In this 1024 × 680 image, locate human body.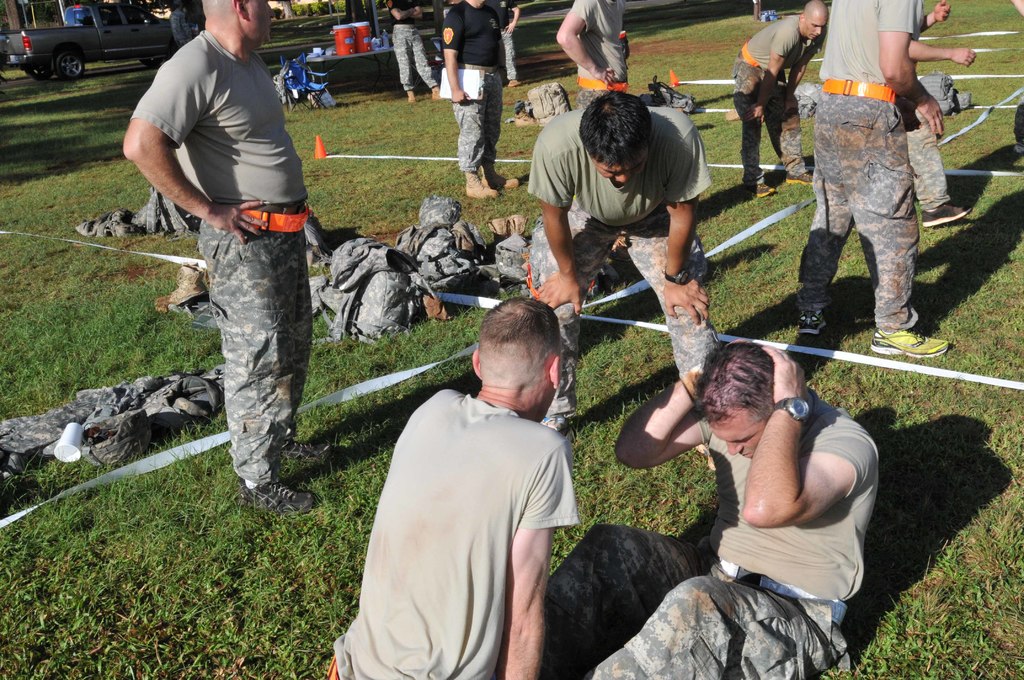
Bounding box: locate(891, 0, 986, 231).
